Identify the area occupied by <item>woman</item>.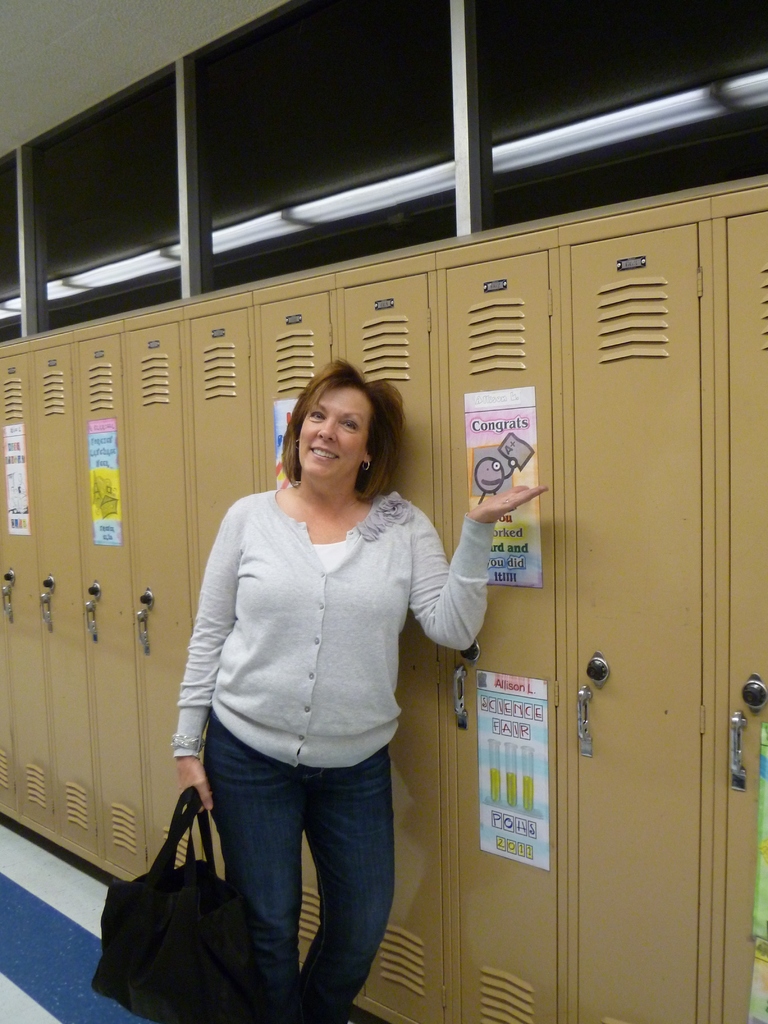
Area: (left=158, top=367, right=464, bottom=1009).
